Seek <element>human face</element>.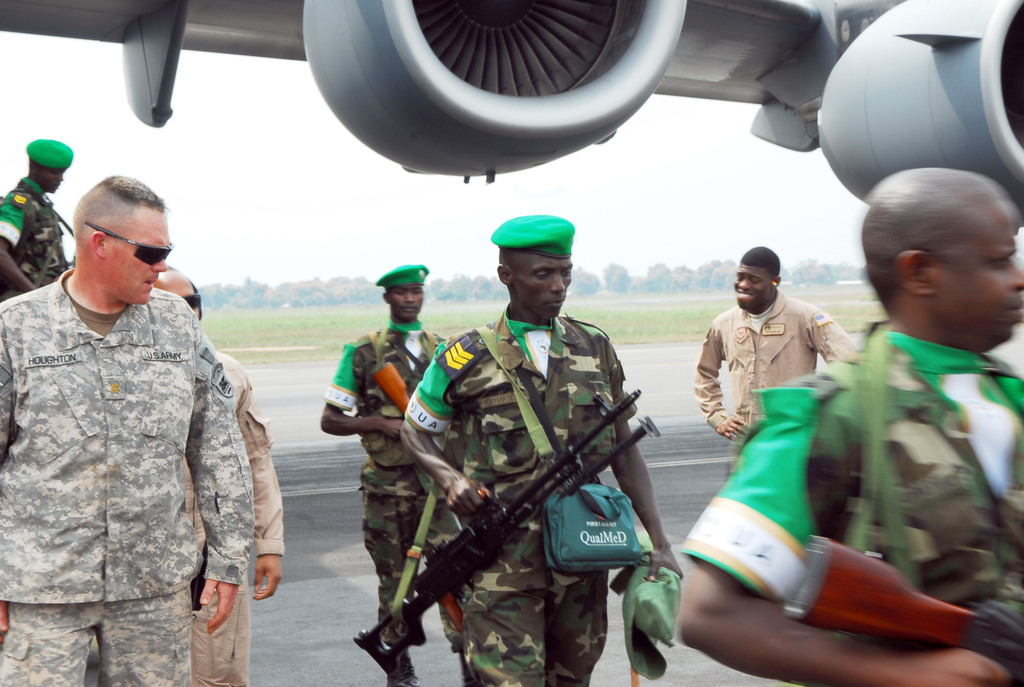
<region>165, 280, 196, 320</region>.
